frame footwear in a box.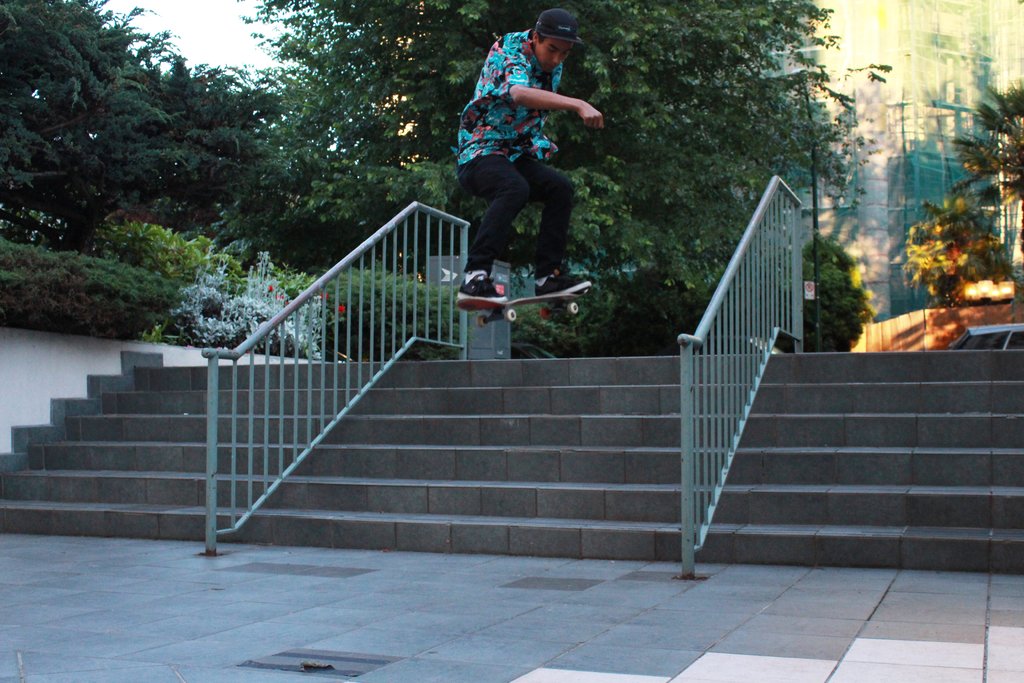
x1=532, y1=265, x2=588, y2=294.
